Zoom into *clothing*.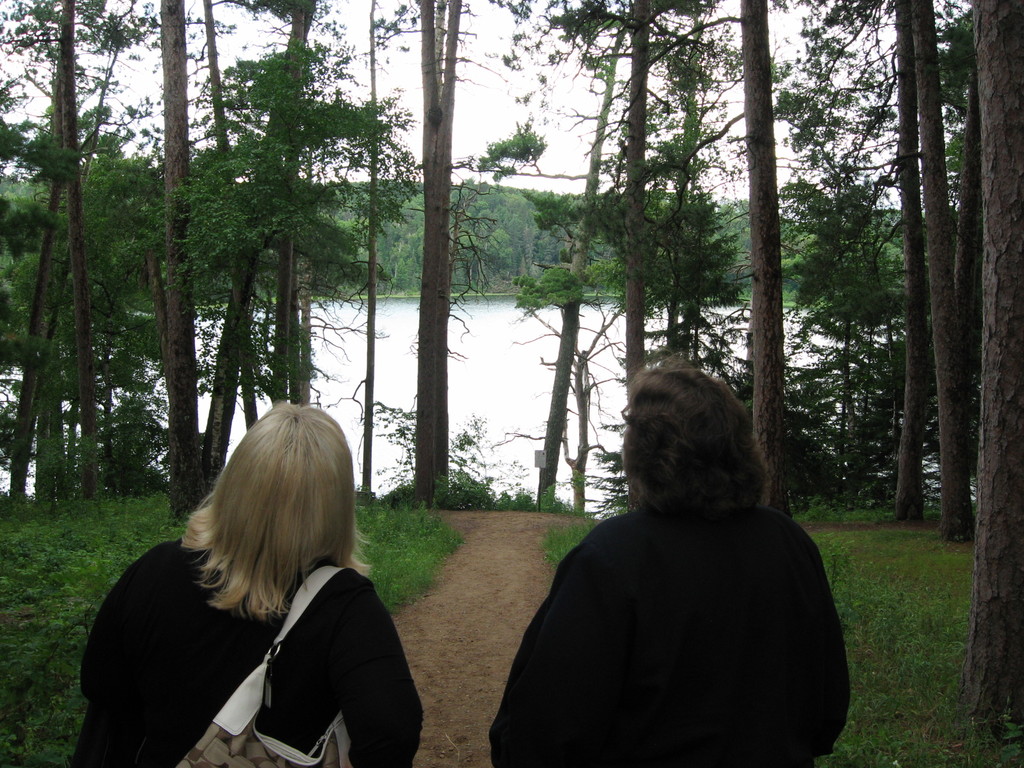
Zoom target: box=[77, 554, 428, 767].
